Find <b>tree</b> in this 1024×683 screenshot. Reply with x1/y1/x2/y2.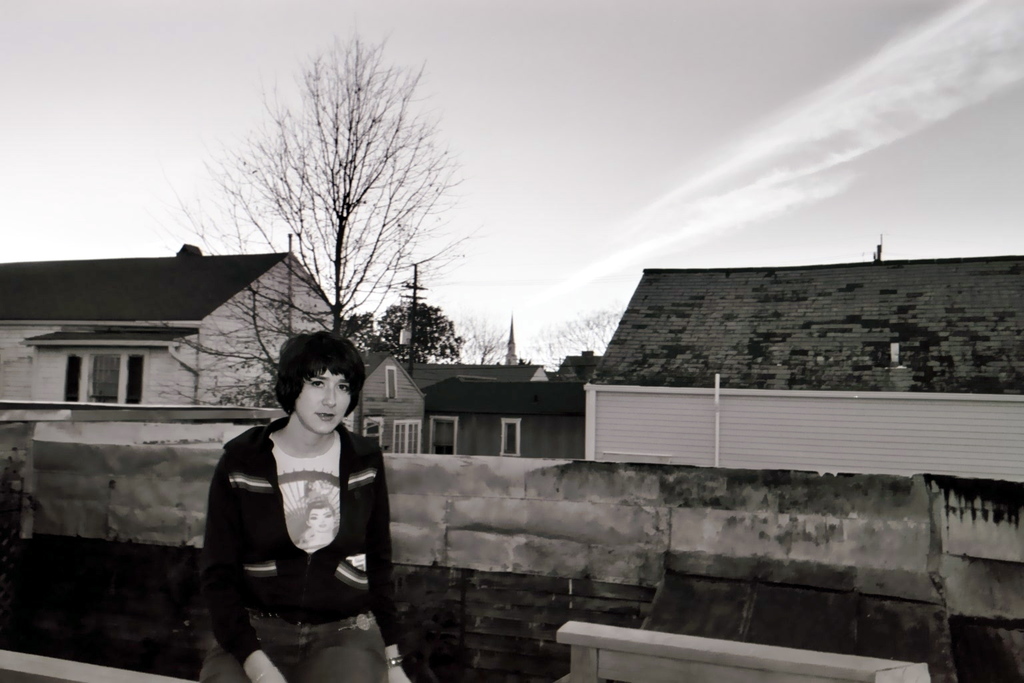
158/26/470/412.
